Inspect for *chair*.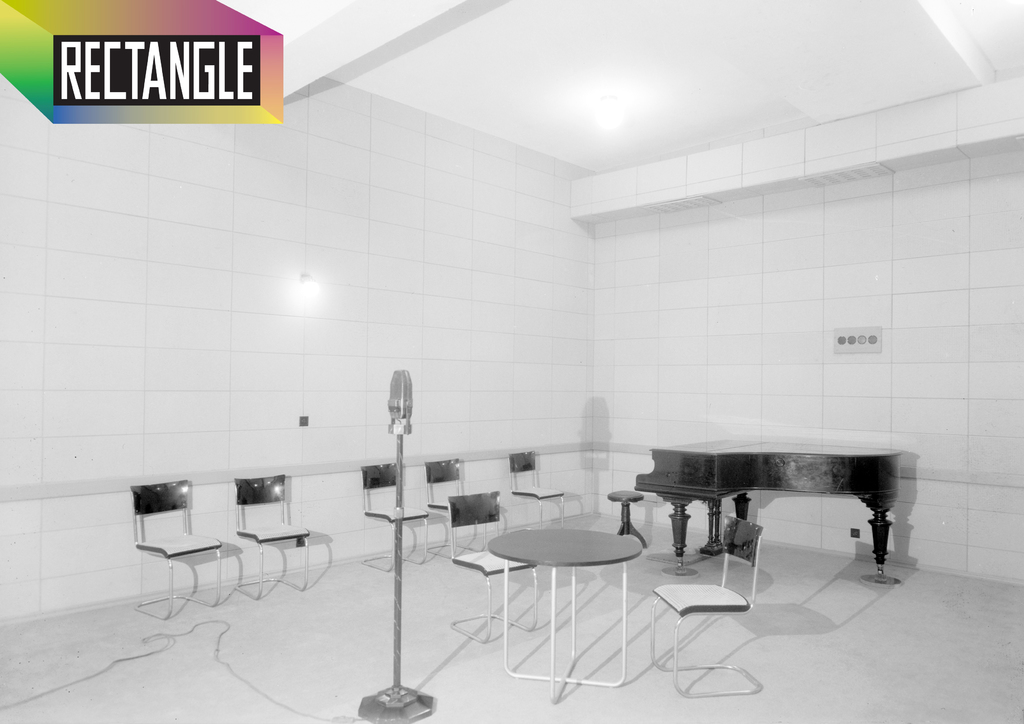
Inspection: [x1=358, y1=460, x2=433, y2=575].
